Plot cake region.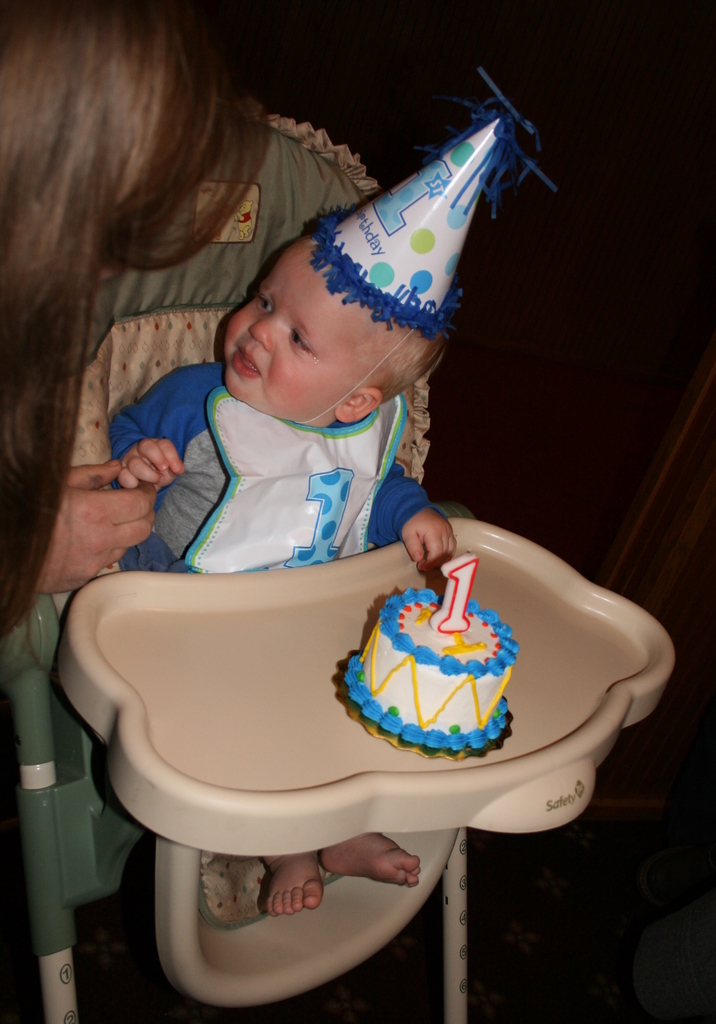
Plotted at [341, 590, 517, 764].
